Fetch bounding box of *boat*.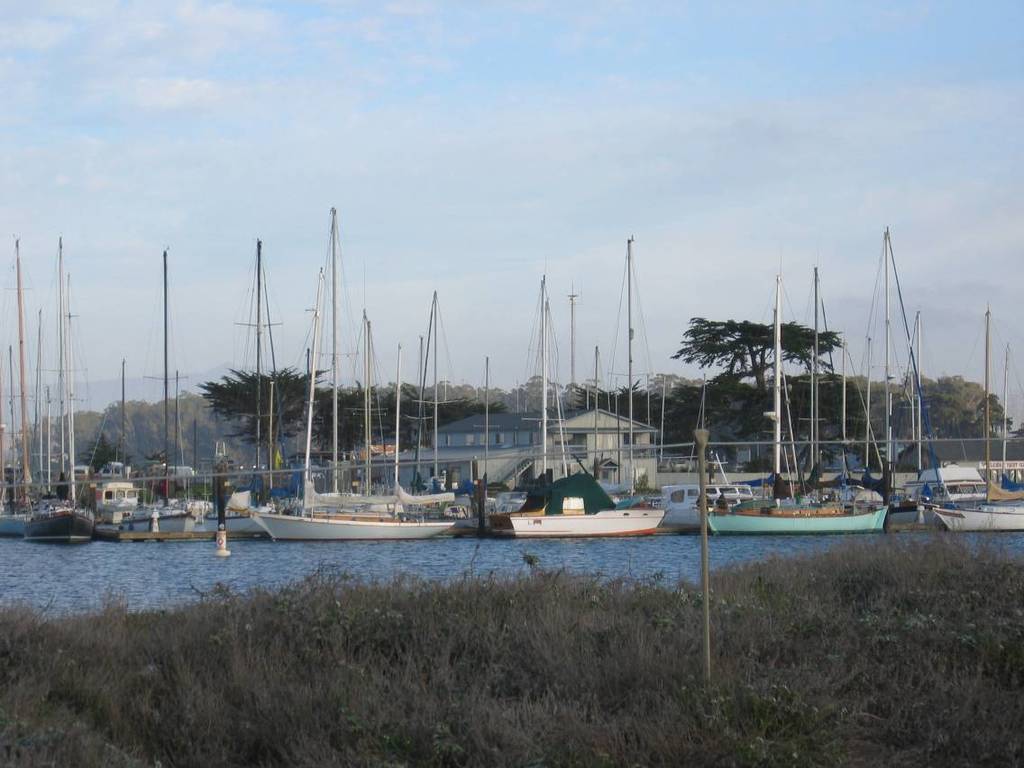
Bbox: (x1=37, y1=233, x2=92, y2=550).
